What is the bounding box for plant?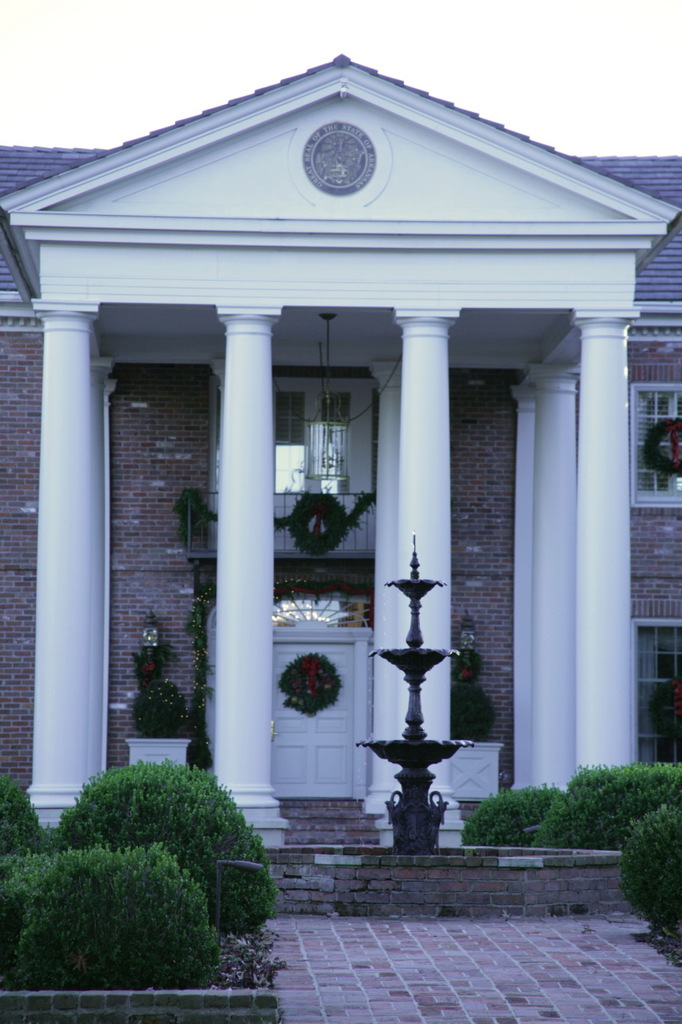
left=176, top=483, right=220, bottom=542.
